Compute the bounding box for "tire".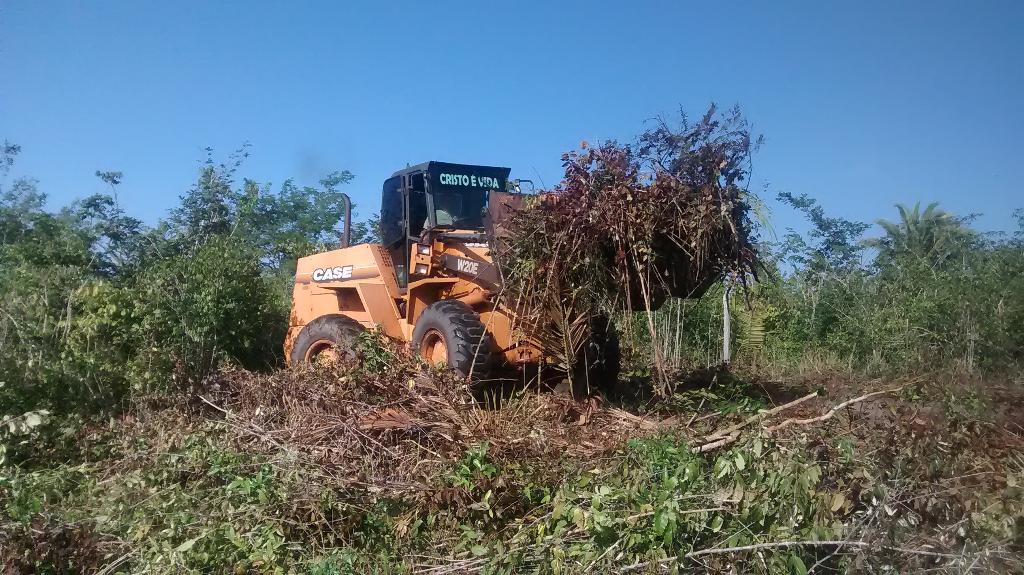
(404,297,484,373).
